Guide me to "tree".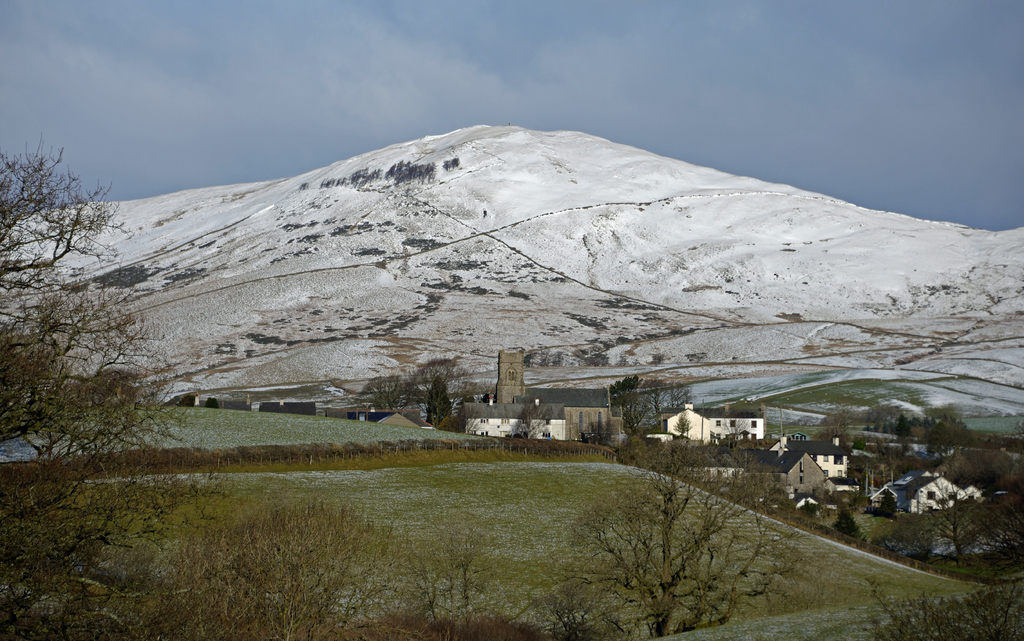
Guidance: box=[426, 377, 456, 425].
